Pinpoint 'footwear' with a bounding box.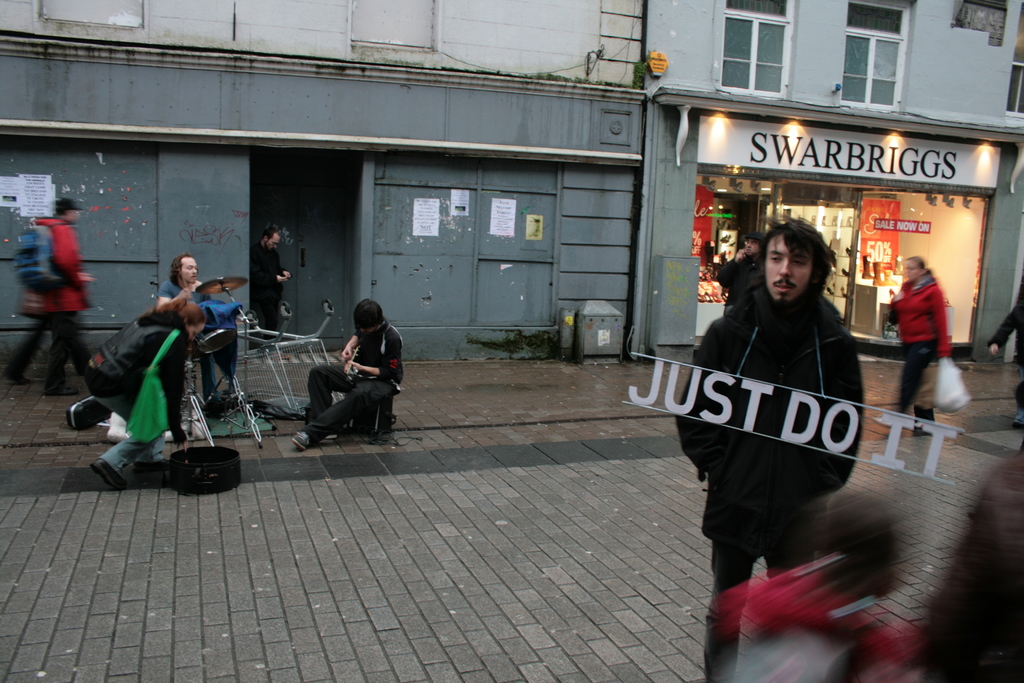
(286, 429, 314, 451).
